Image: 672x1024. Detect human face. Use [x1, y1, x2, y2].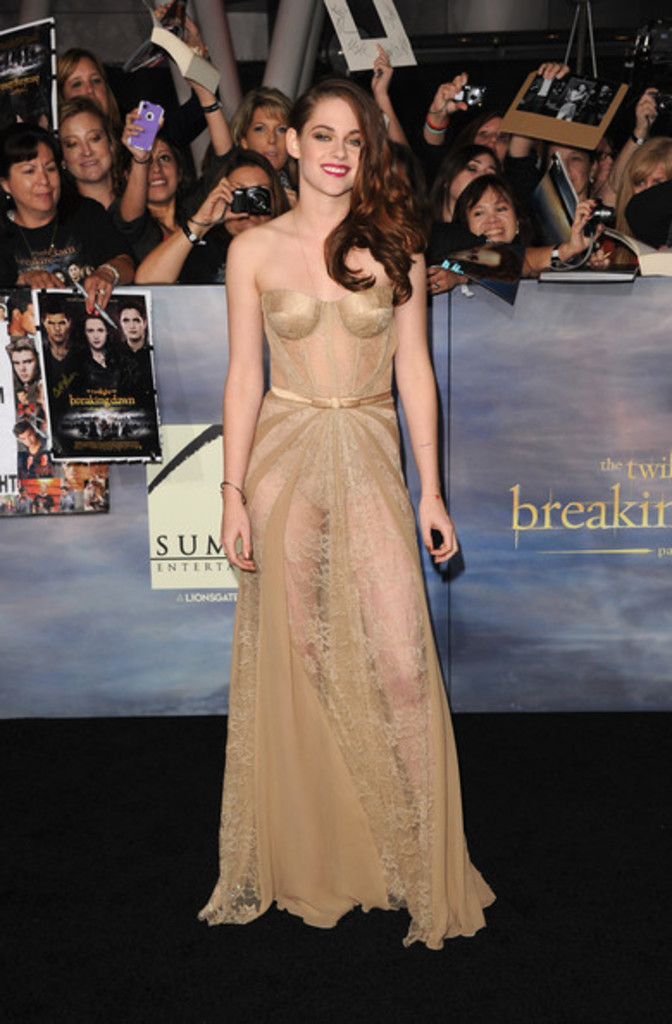
[41, 307, 74, 343].
